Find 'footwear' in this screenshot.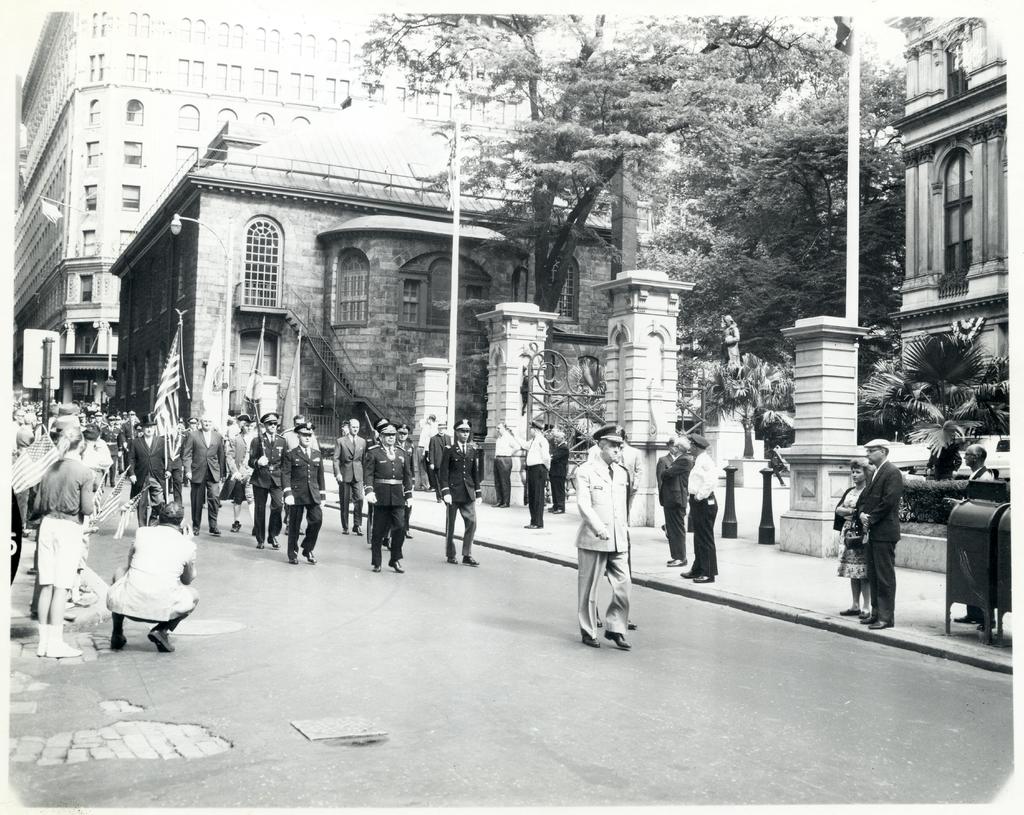
The bounding box for 'footwear' is x1=298, y1=527, x2=305, y2=535.
